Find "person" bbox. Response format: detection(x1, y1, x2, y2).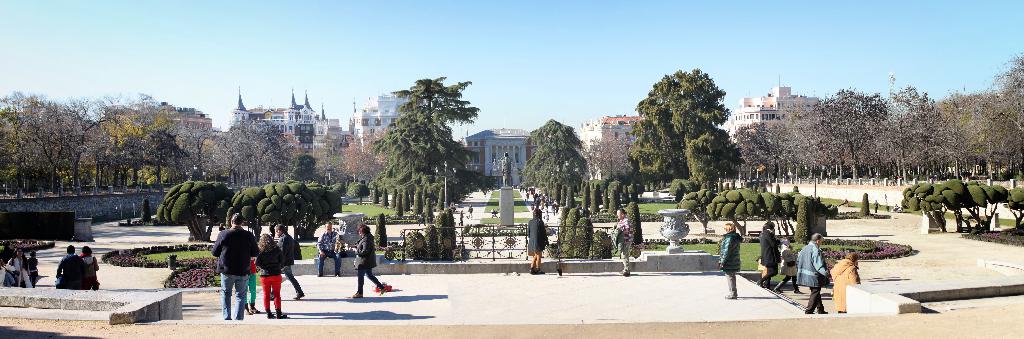
detection(8, 250, 28, 290).
